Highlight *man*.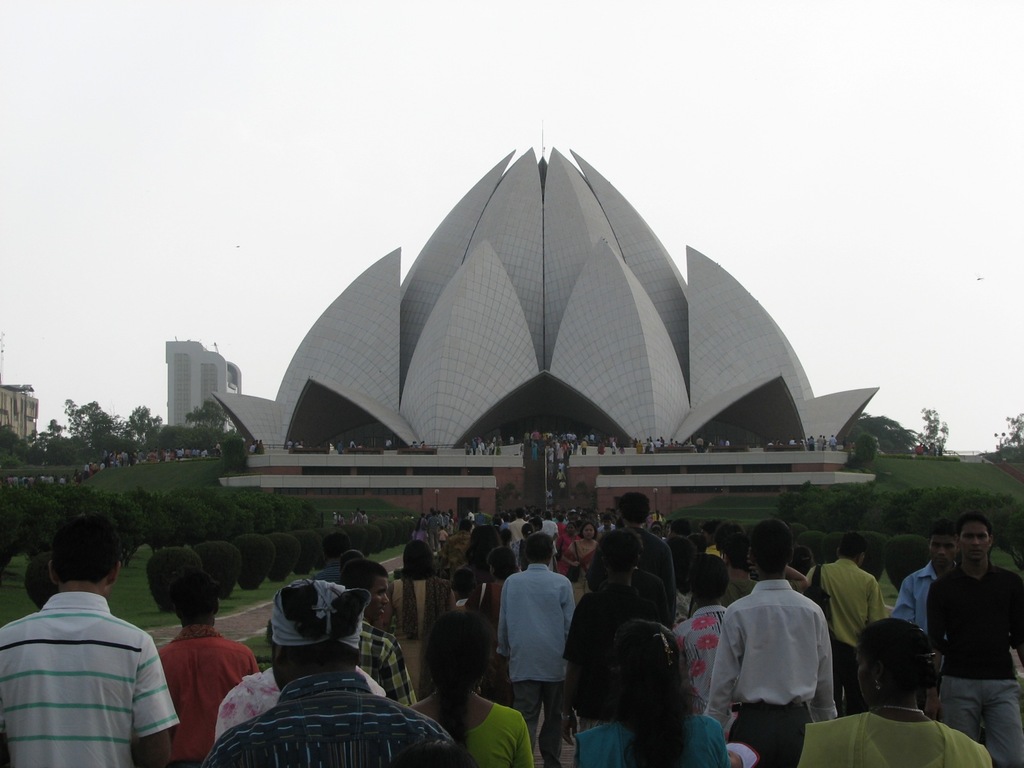
Highlighted region: rect(599, 486, 675, 590).
